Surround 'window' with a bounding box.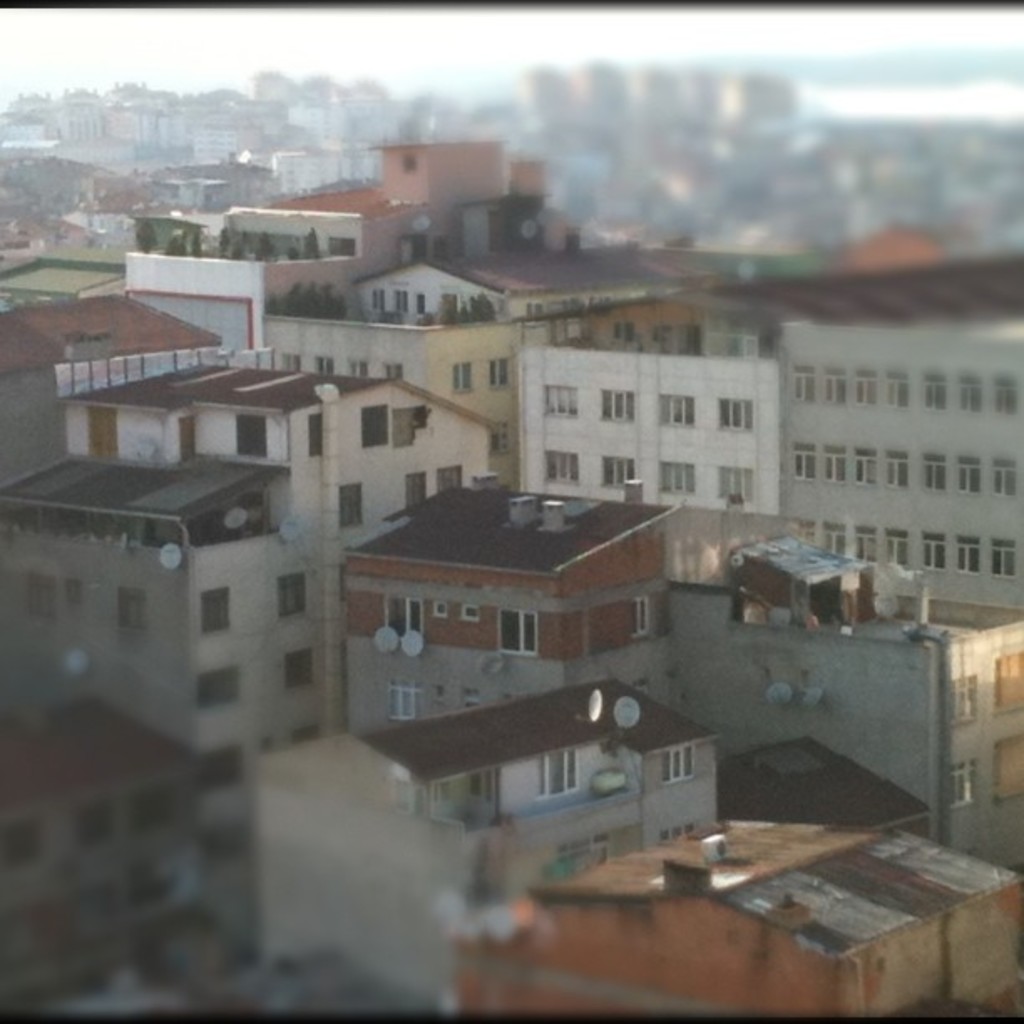
353/361/361/383.
